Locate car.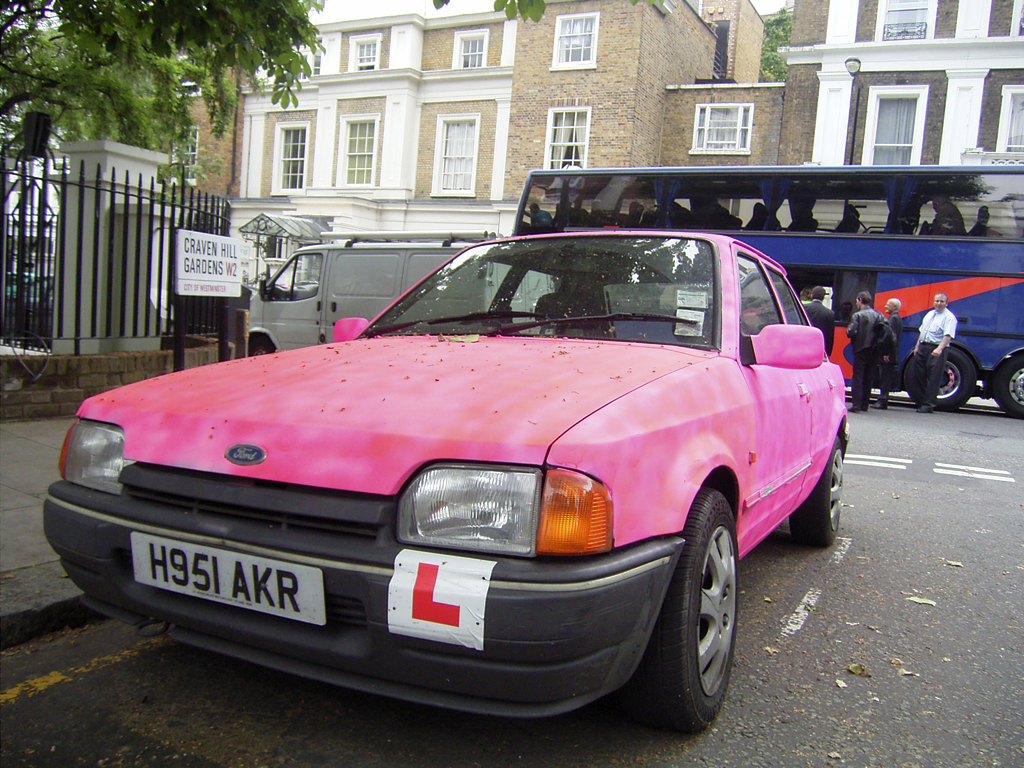
Bounding box: detection(54, 214, 847, 728).
